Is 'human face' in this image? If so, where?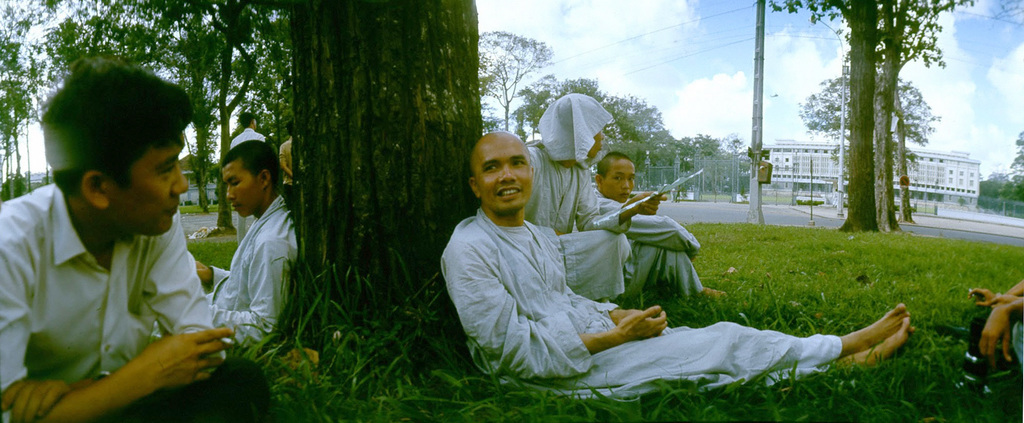
Yes, at box(227, 162, 264, 218).
